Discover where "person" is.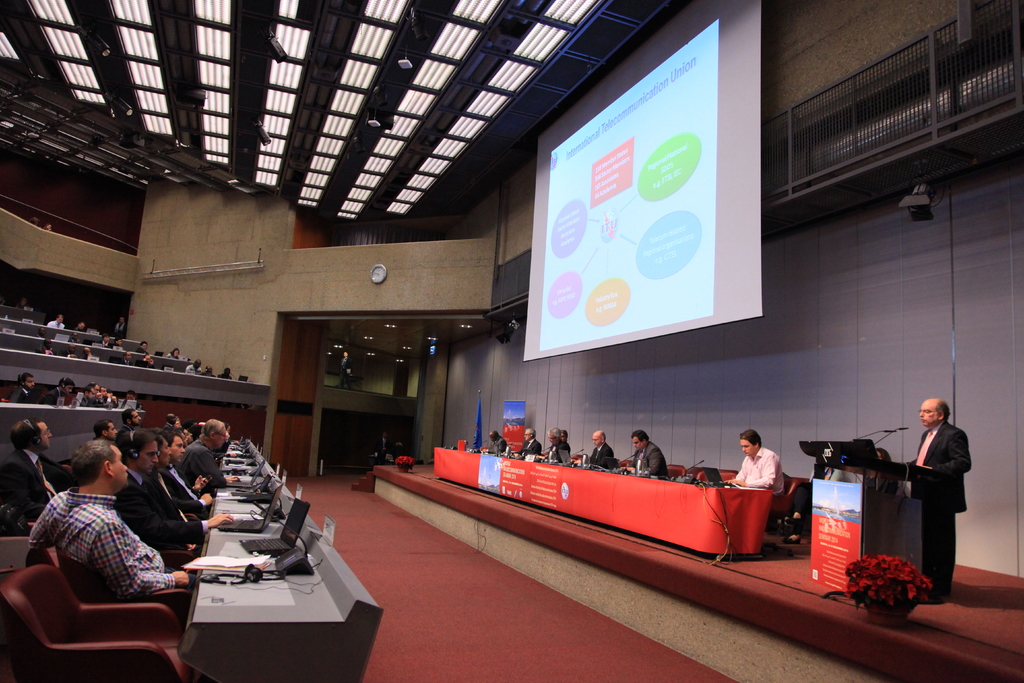
Discovered at region(160, 358, 173, 370).
